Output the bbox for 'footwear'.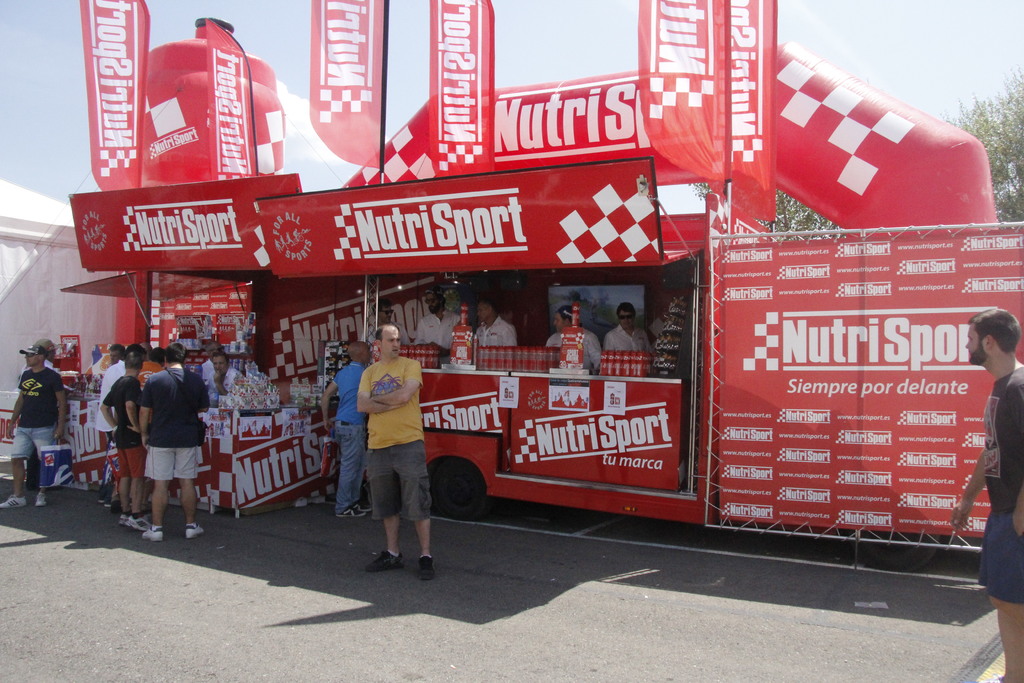
[36,488,44,506].
